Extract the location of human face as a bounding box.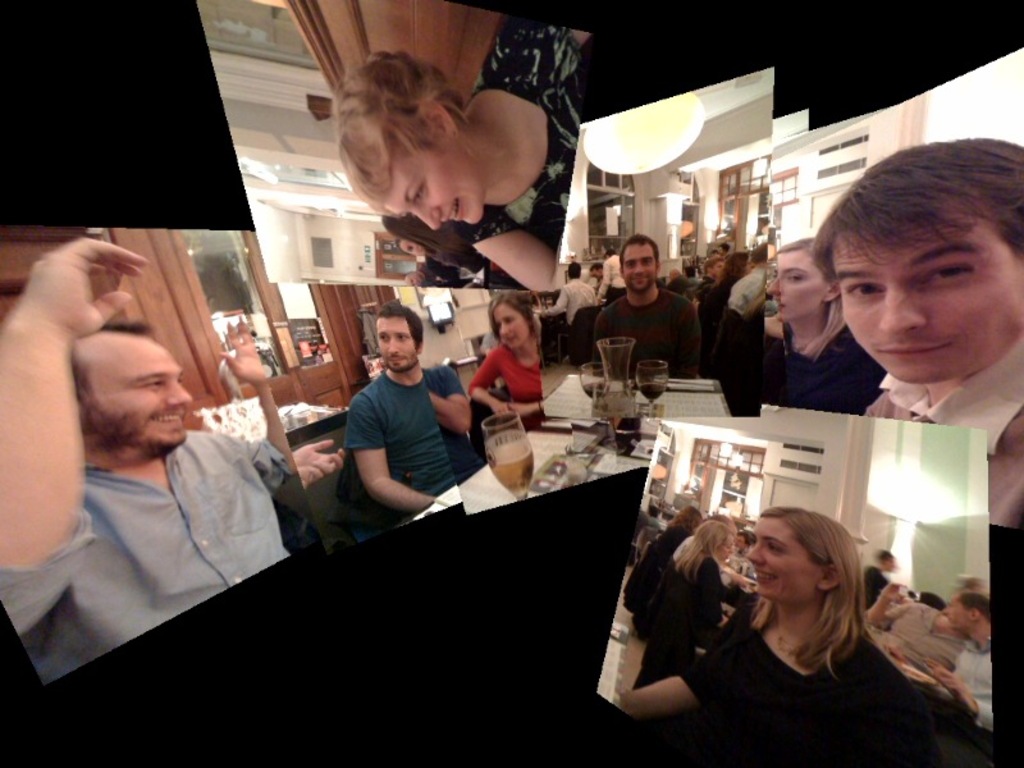
767,244,823,317.
